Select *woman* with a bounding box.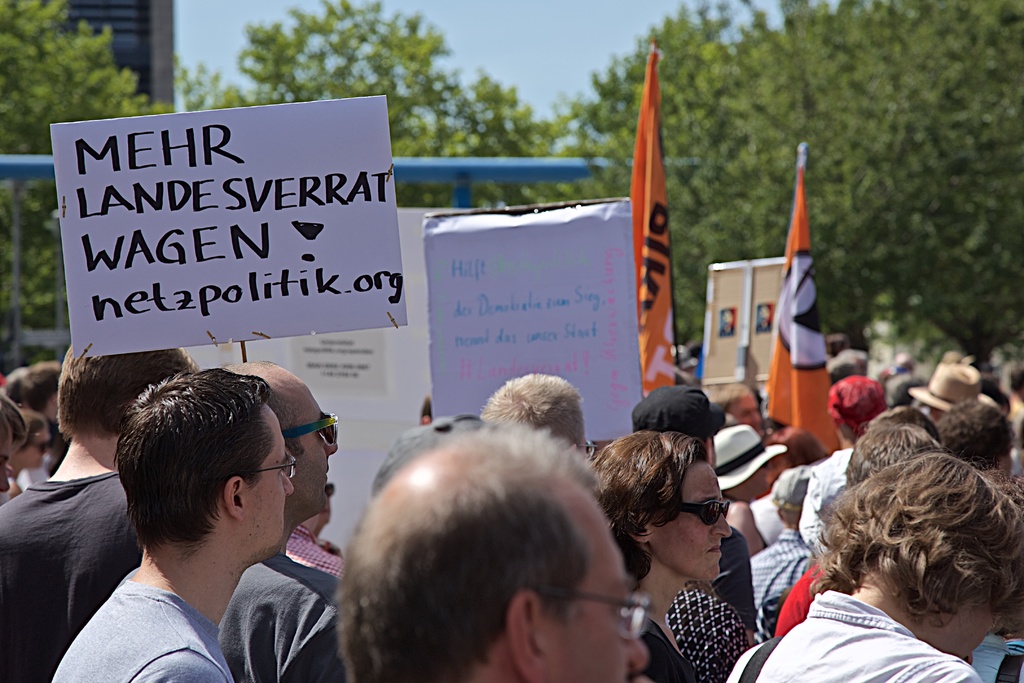
{"x1": 766, "y1": 421, "x2": 820, "y2": 479}.
